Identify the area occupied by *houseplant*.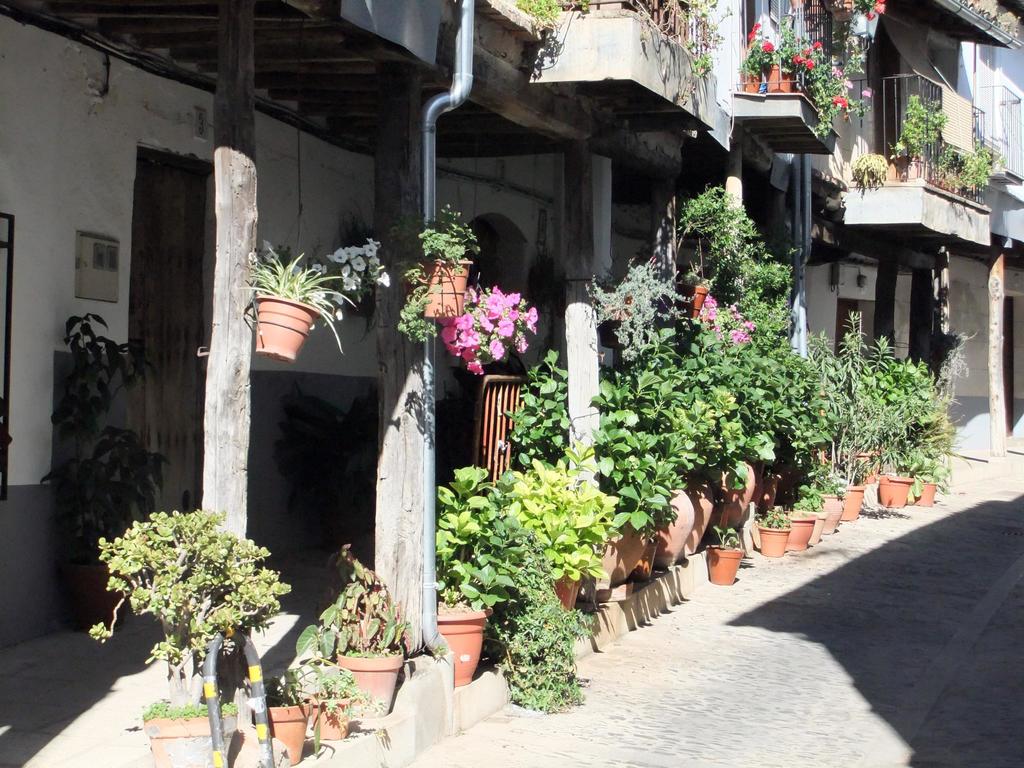
Area: (87, 508, 304, 767).
